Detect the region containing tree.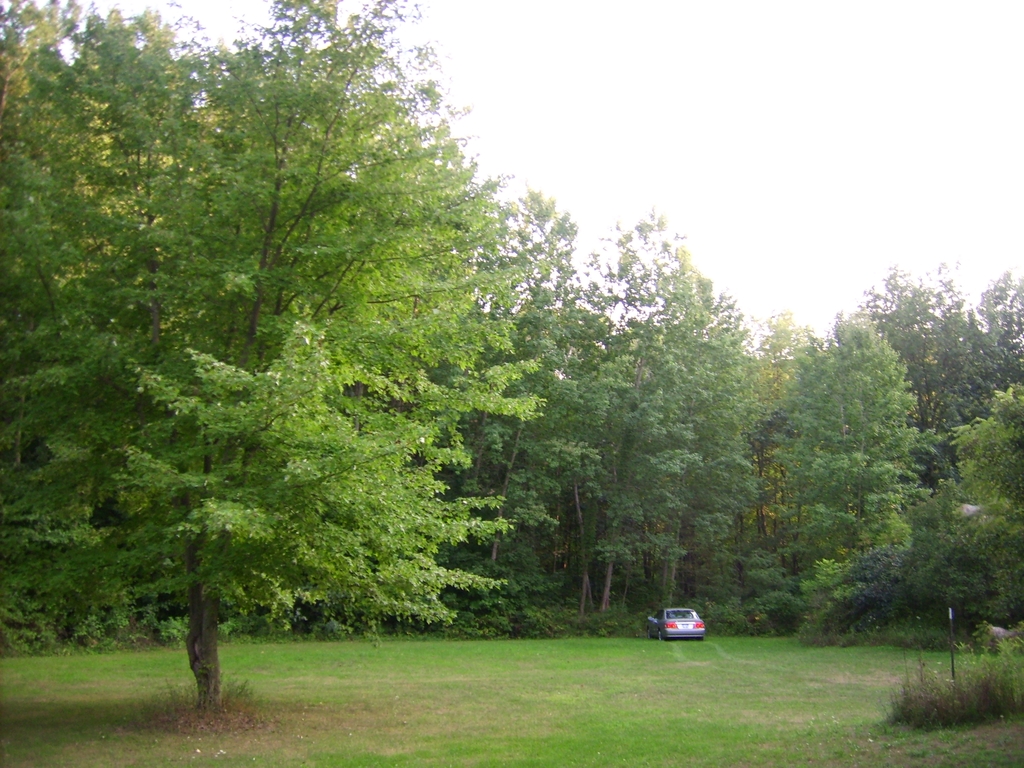
l=848, t=253, r=1019, b=489.
